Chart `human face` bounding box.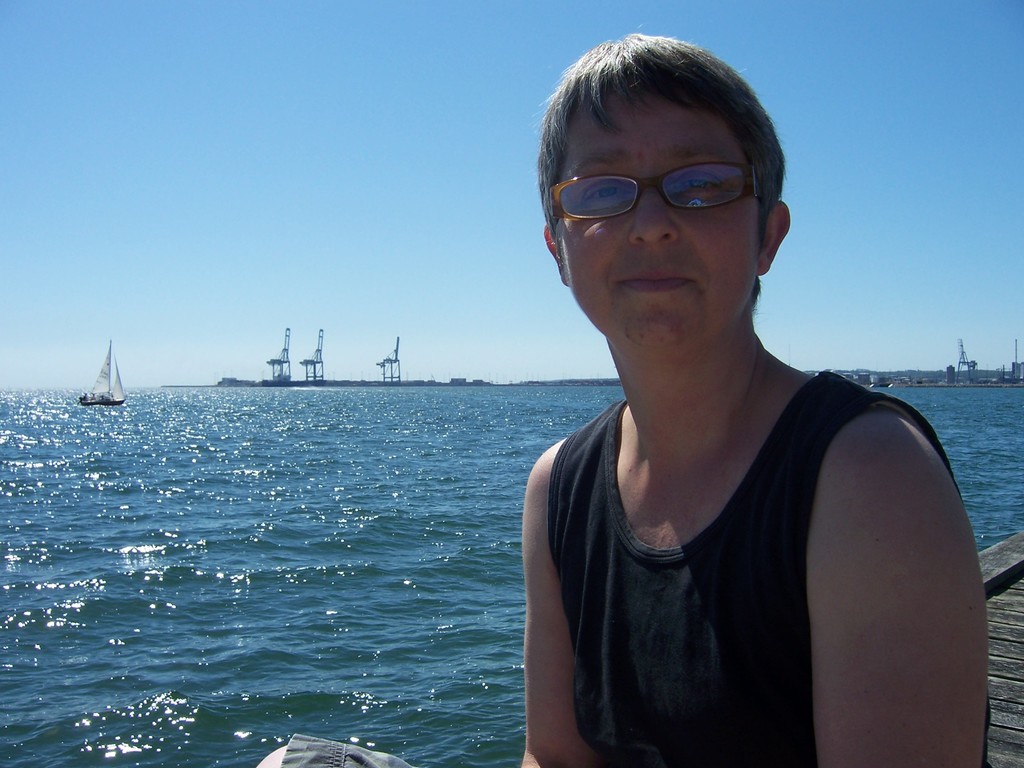
Charted: (570,90,754,357).
